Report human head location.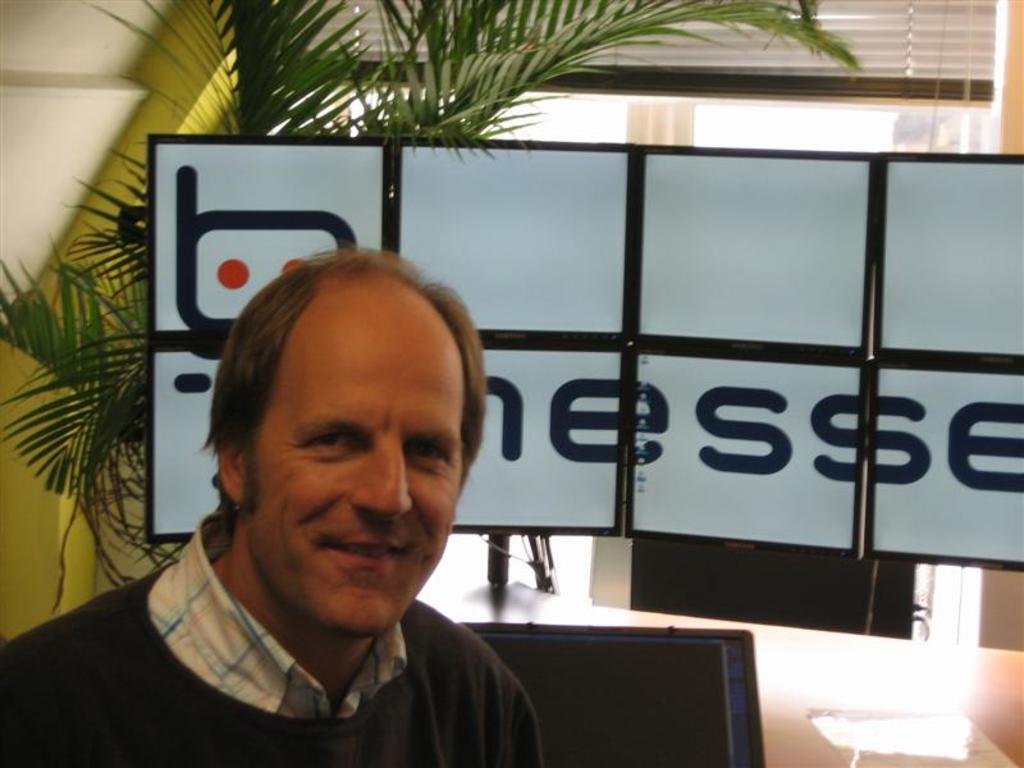
Report: 216,246,466,608.
